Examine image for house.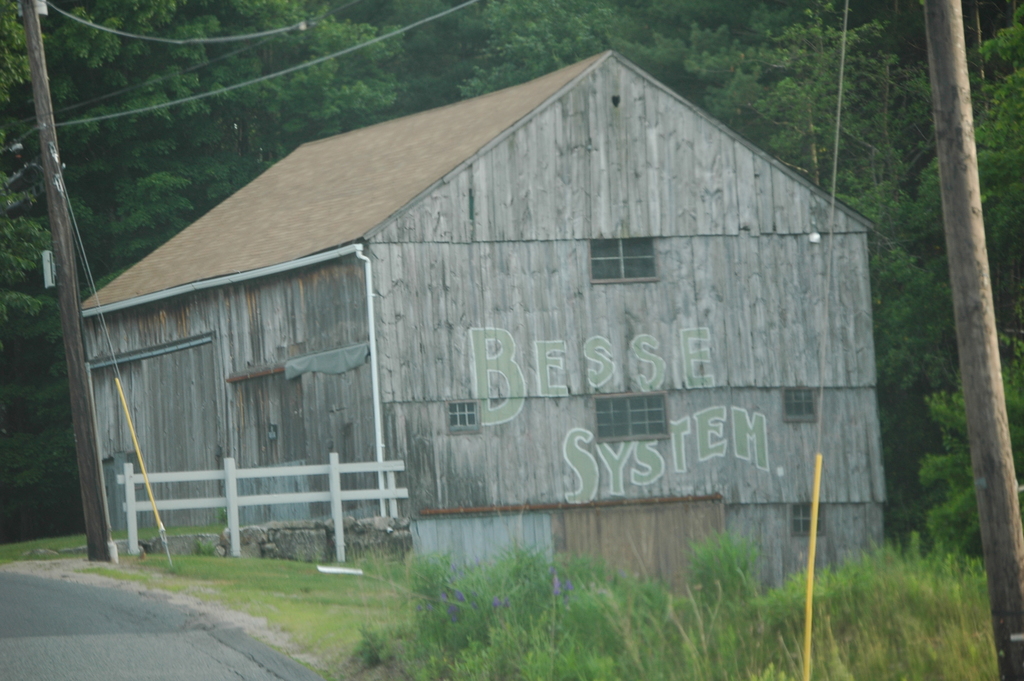
Examination result: bbox=(47, 35, 893, 615).
